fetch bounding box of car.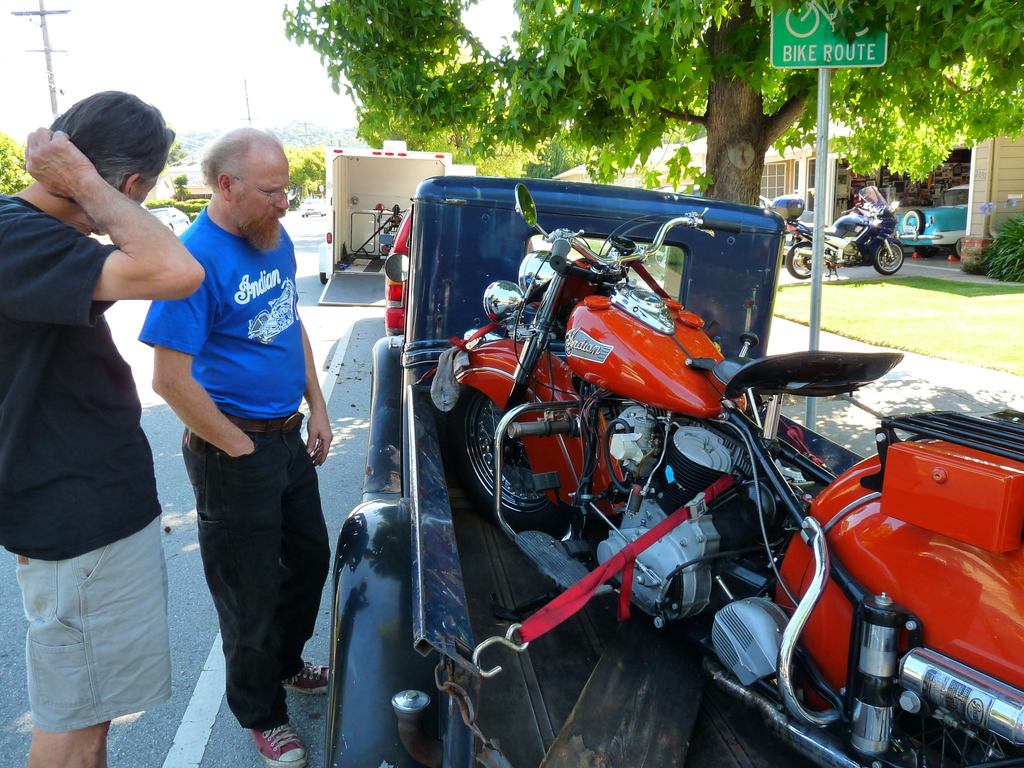
Bbox: 300, 200, 329, 220.
